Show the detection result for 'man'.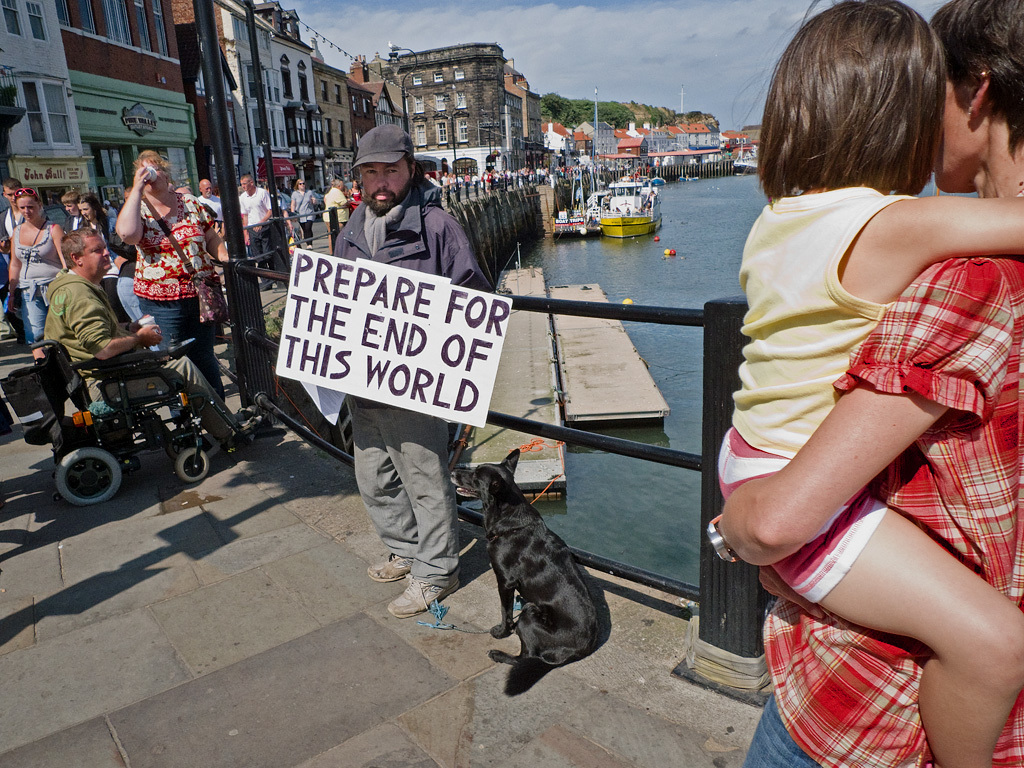
select_region(41, 227, 262, 442).
